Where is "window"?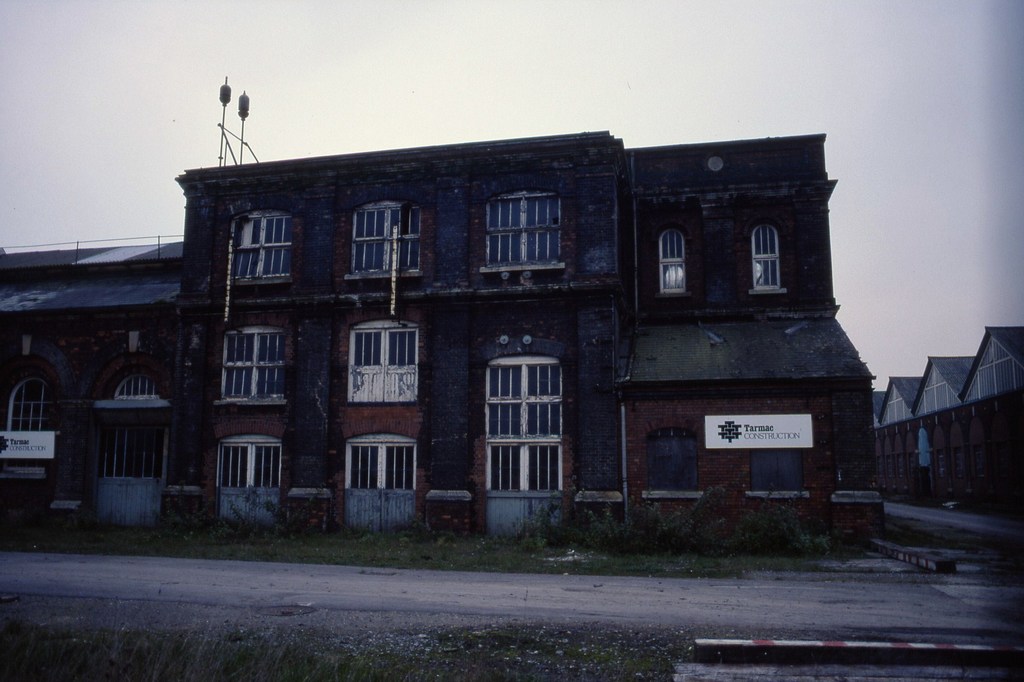
box(658, 224, 686, 294).
